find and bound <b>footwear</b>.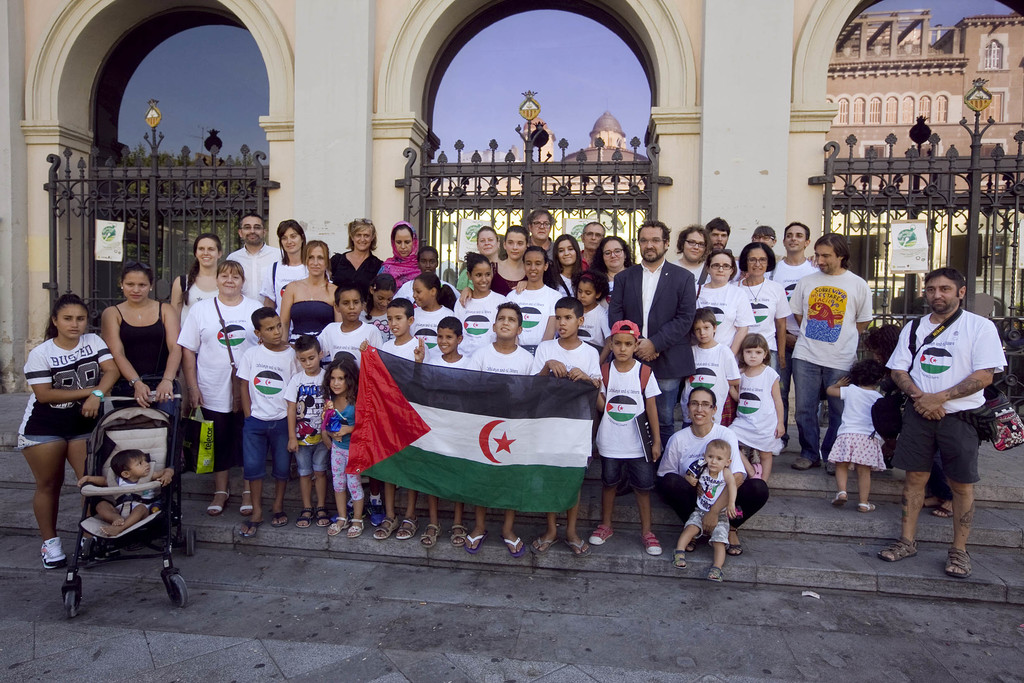
Bound: (x1=502, y1=536, x2=524, y2=554).
